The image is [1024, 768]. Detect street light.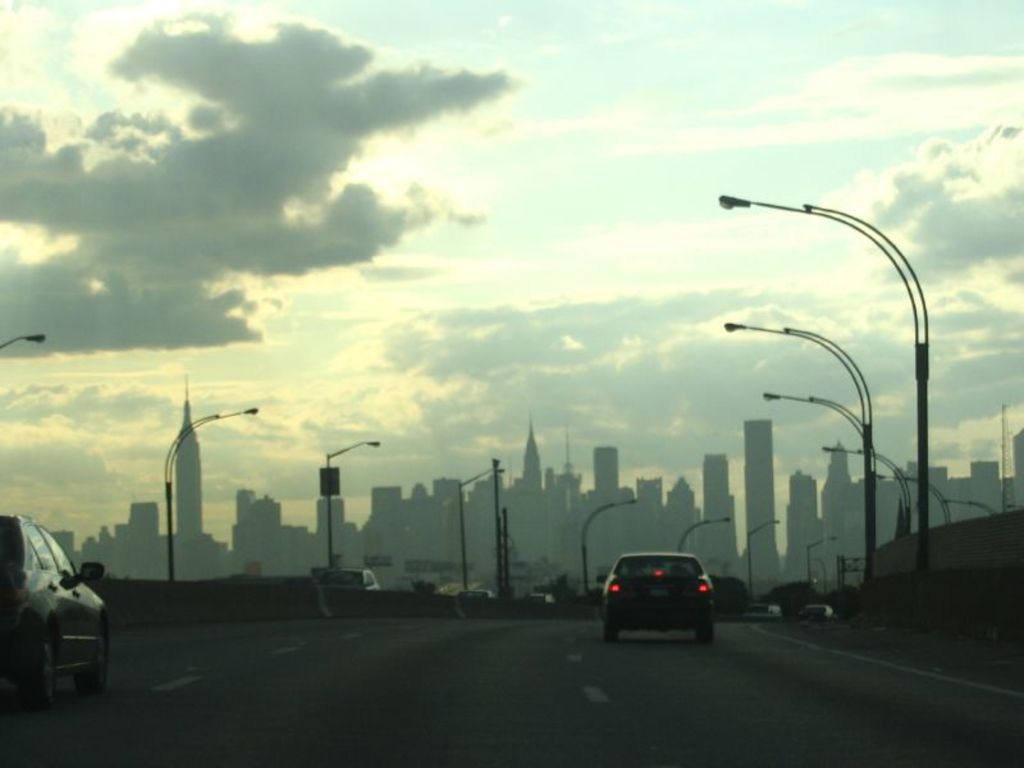
Detection: x1=799, y1=531, x2=838, y2=585.
